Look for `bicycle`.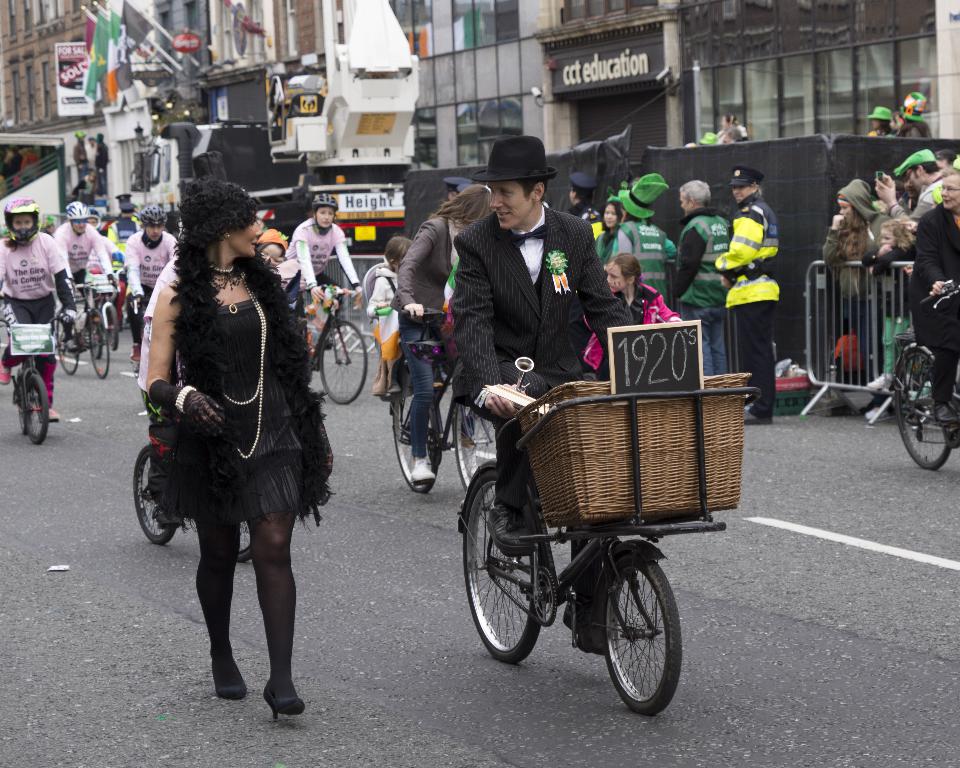
Found: bbox=[299, 284, 368, 405].
